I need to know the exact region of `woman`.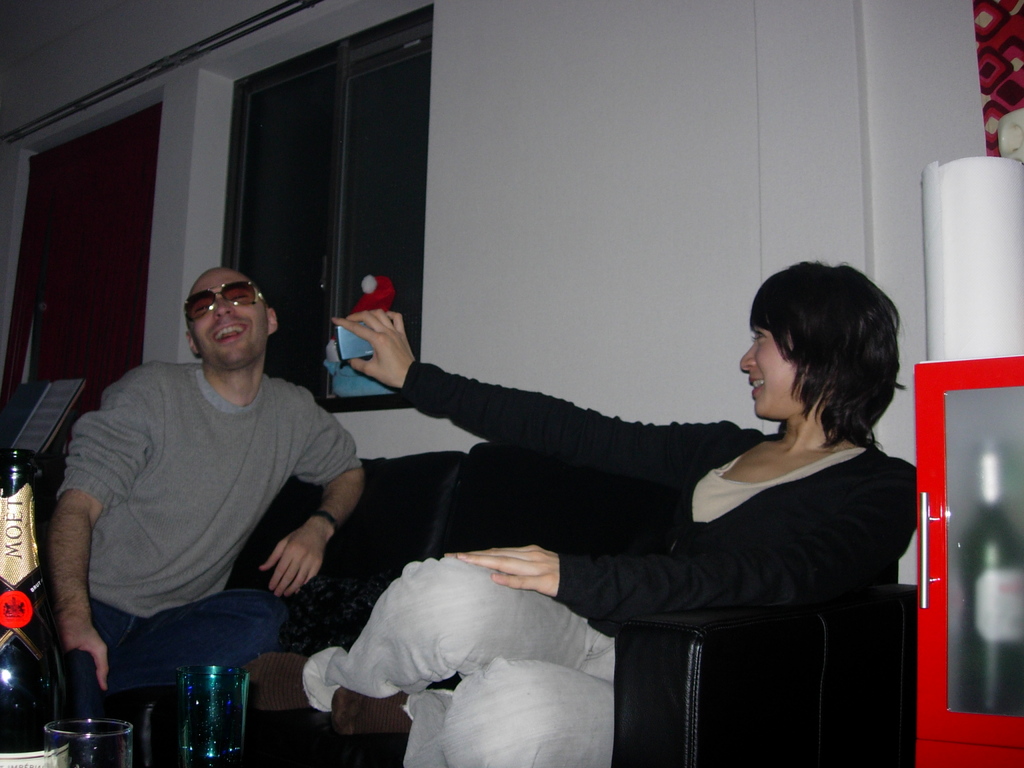
Region: (362, 240, 874, 761).
